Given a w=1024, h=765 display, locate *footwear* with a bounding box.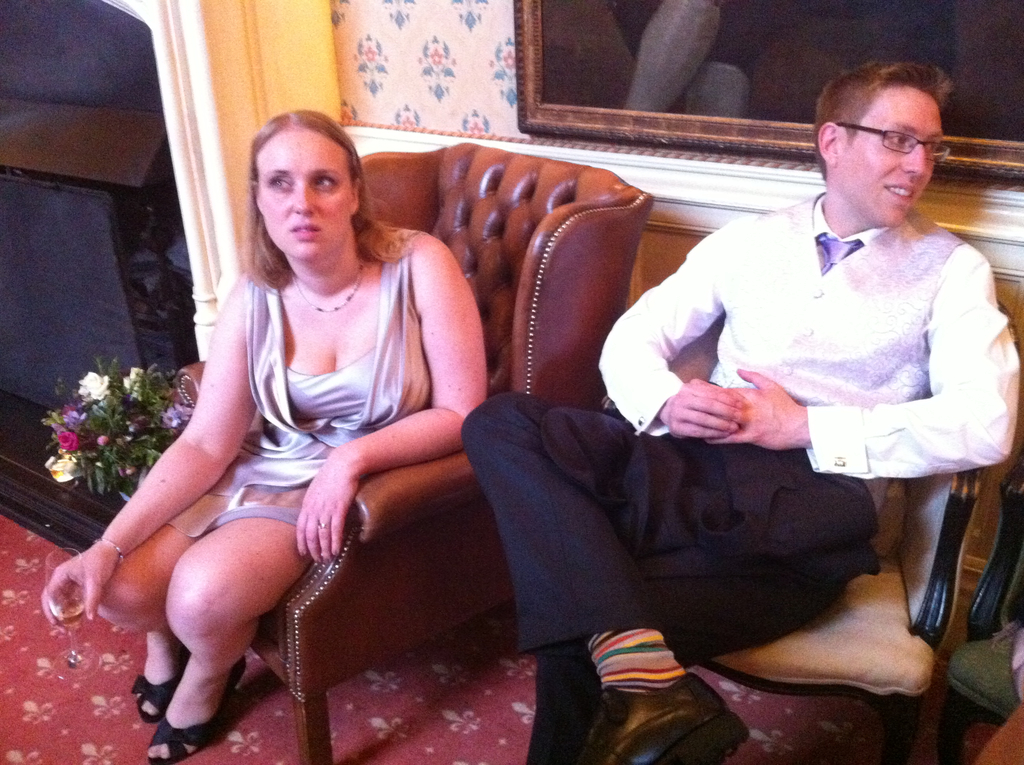
Located: box=[148, 656, 248, 764].
